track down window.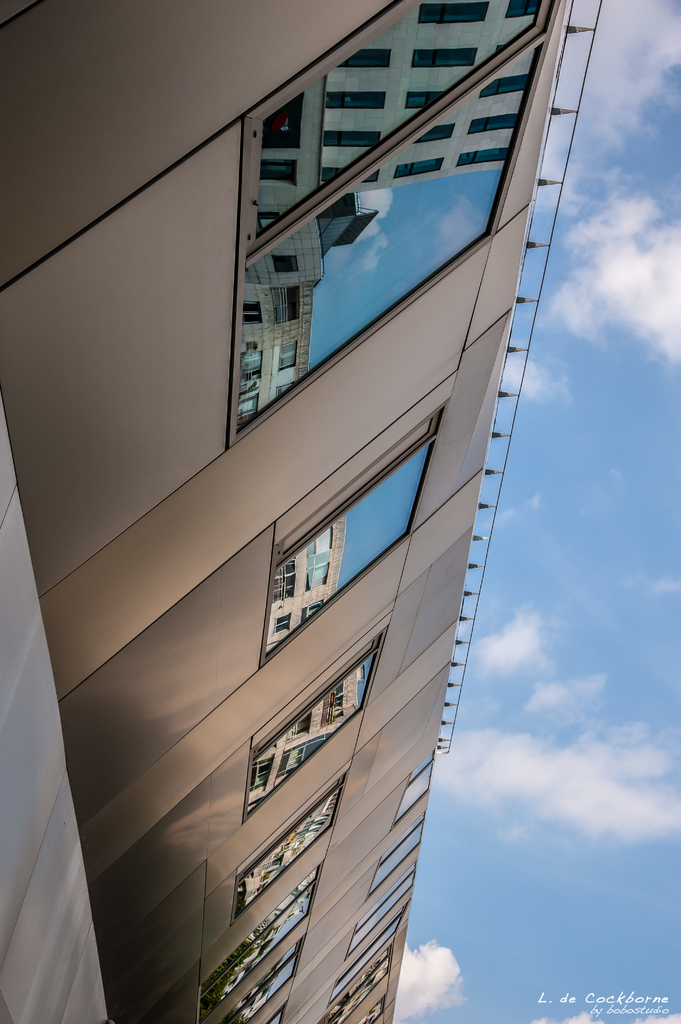
Tracked to Rect(331, 948, 392, 1023).
